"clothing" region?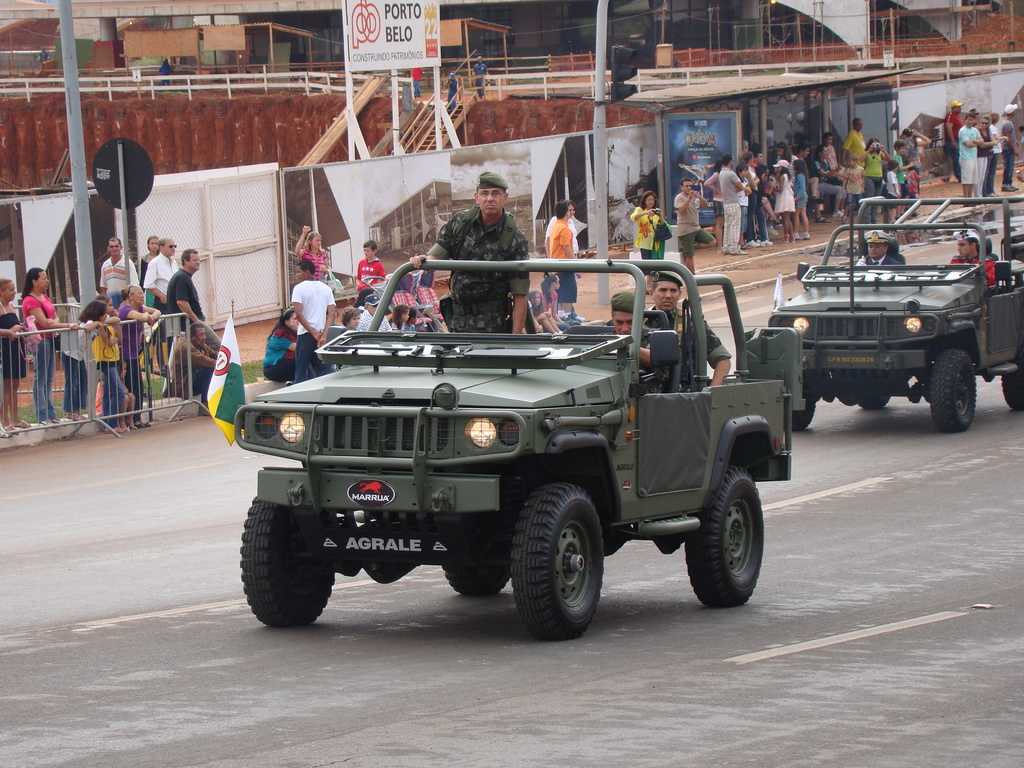
473/61/489/98
